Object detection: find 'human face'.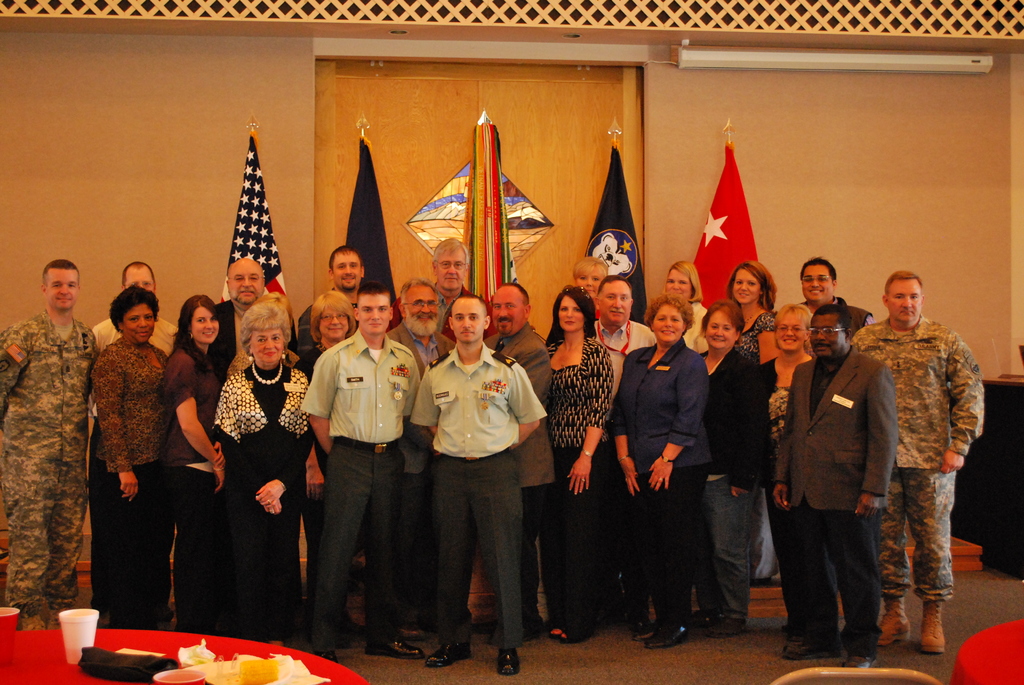
BBox(333, 249, 359, 288).
